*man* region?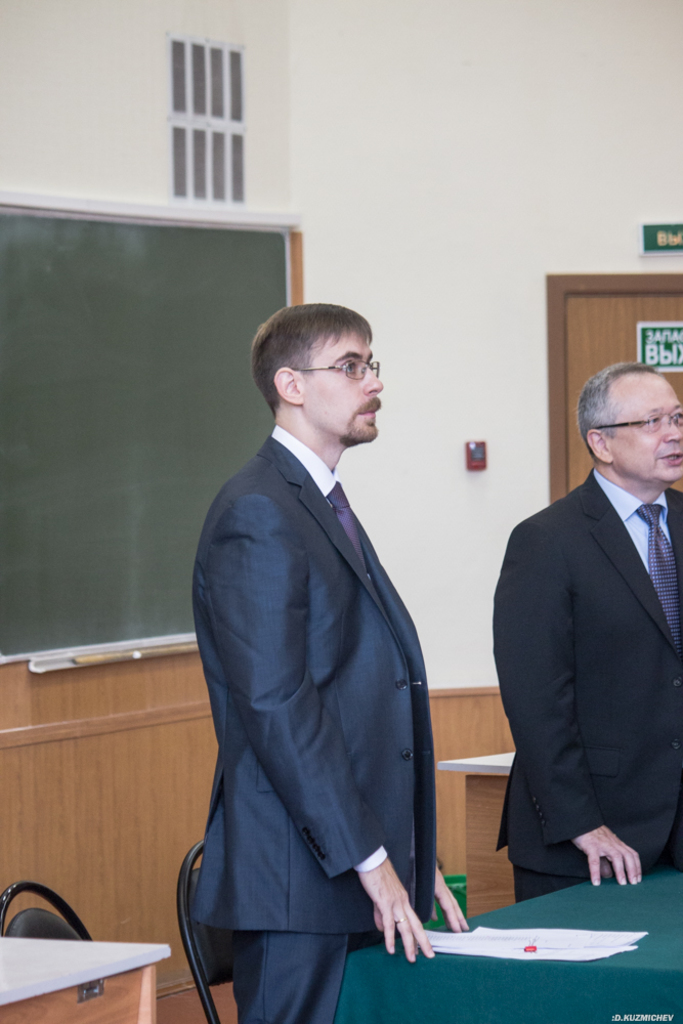
bbox=(172, 245, 464, 1021)
